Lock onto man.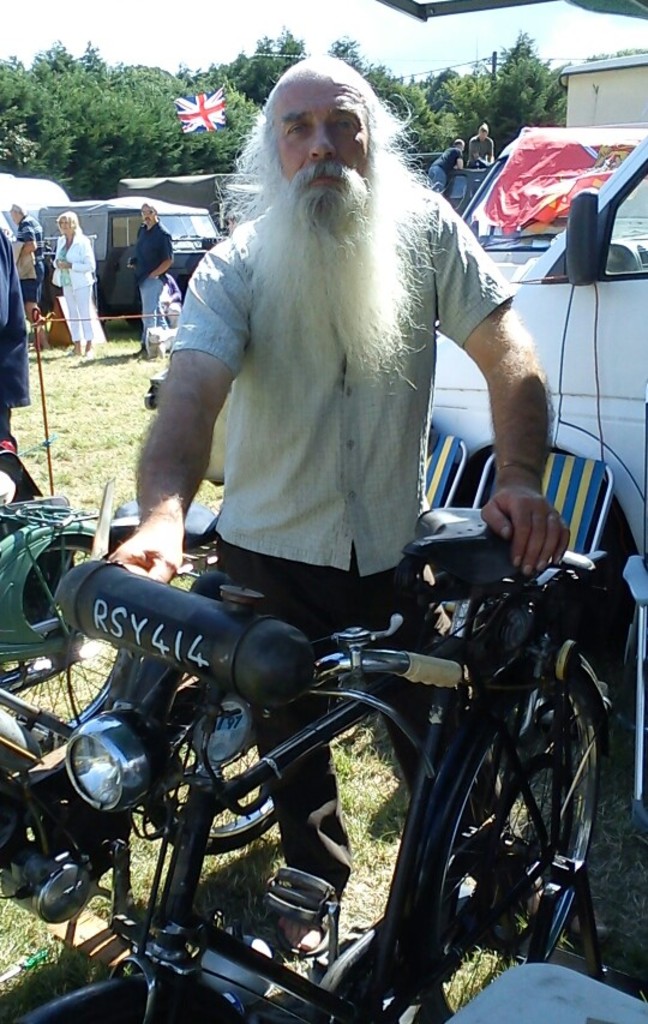
Locked: l=150, t=258, r=173, b=323.
